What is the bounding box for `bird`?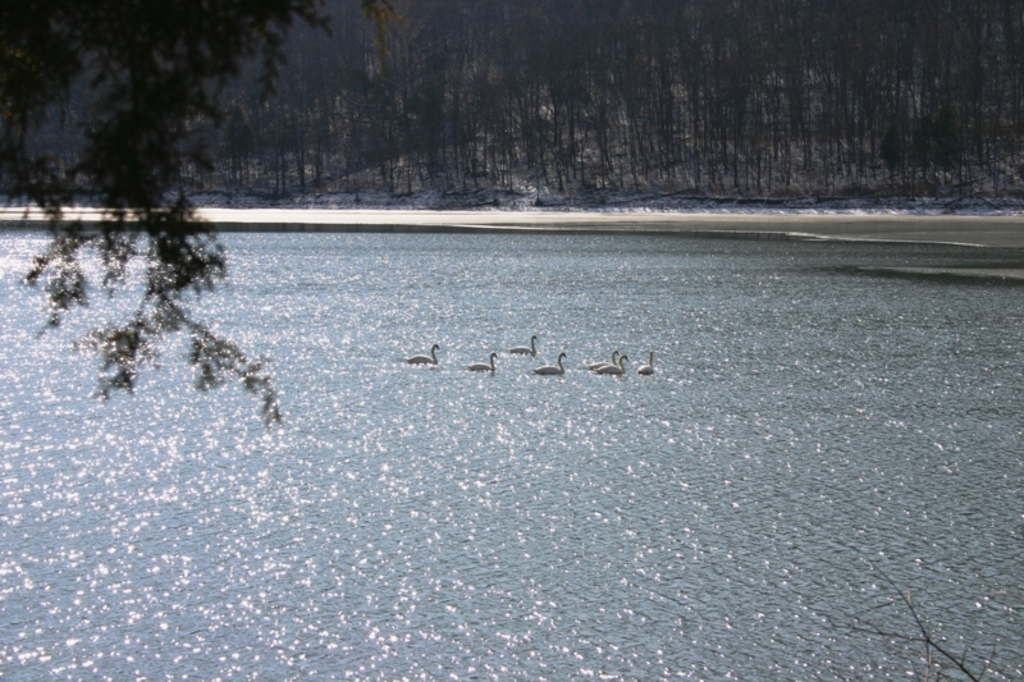
crop(407, 338, 443, 362).
